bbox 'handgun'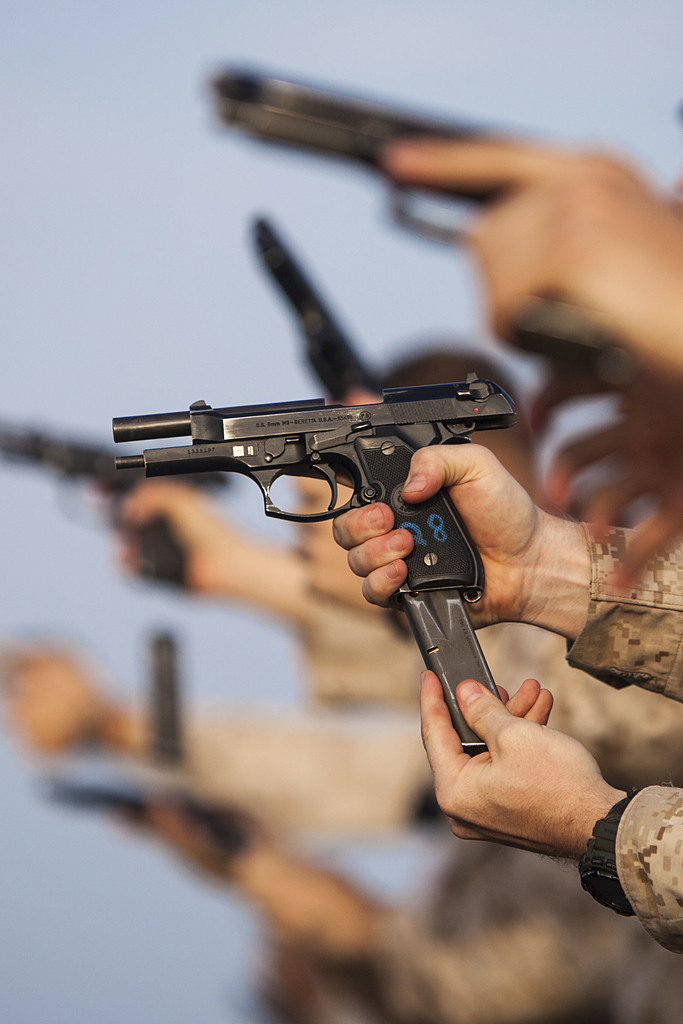
x1=0 y1=420 x2=233 y2=592
